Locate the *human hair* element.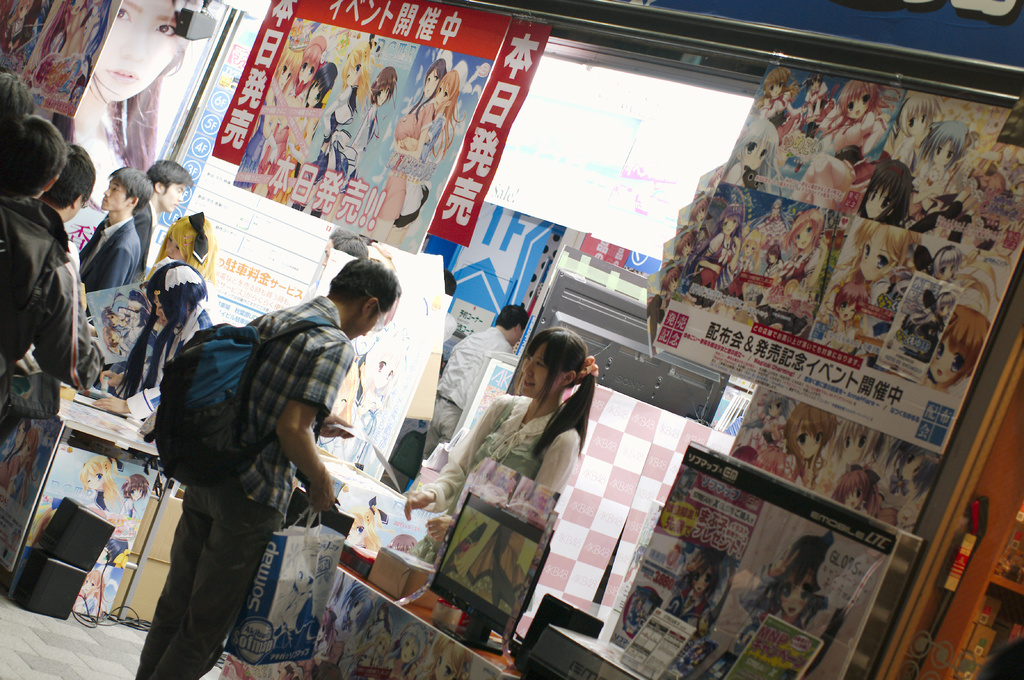
Element bbox: {"left": 865, "top": 157, "right": 908, "bottom": 221}.
